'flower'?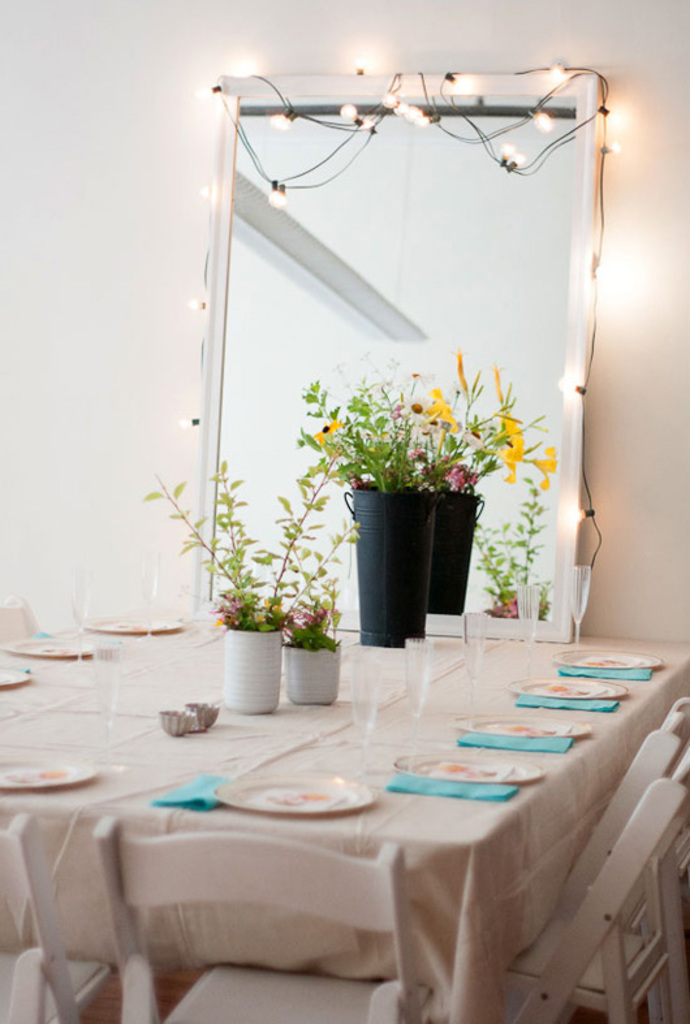
bbox=(309, 416, 341, 449)
